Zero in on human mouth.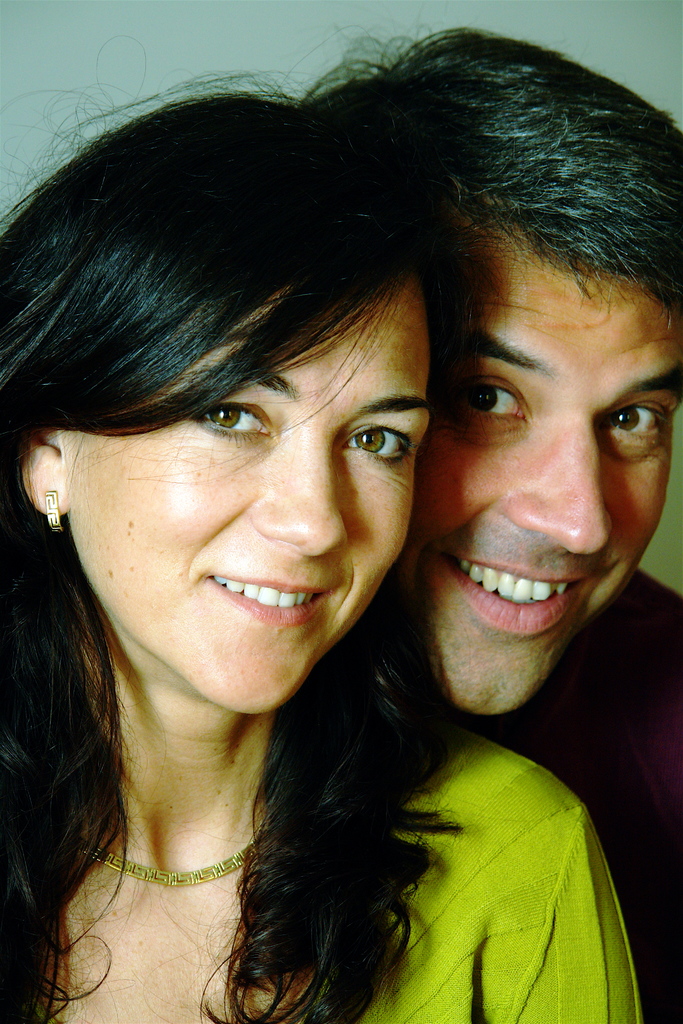
Zeroed in: 461/559/604/648.
